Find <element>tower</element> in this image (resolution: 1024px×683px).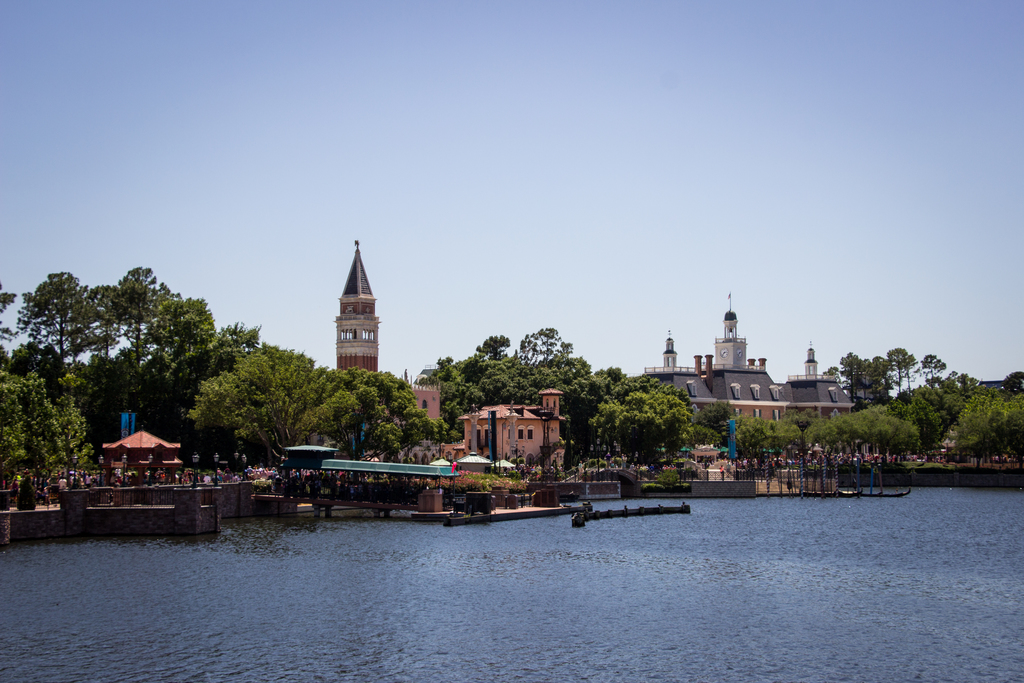
[left=788, top=342, right=822, bottom=383].
